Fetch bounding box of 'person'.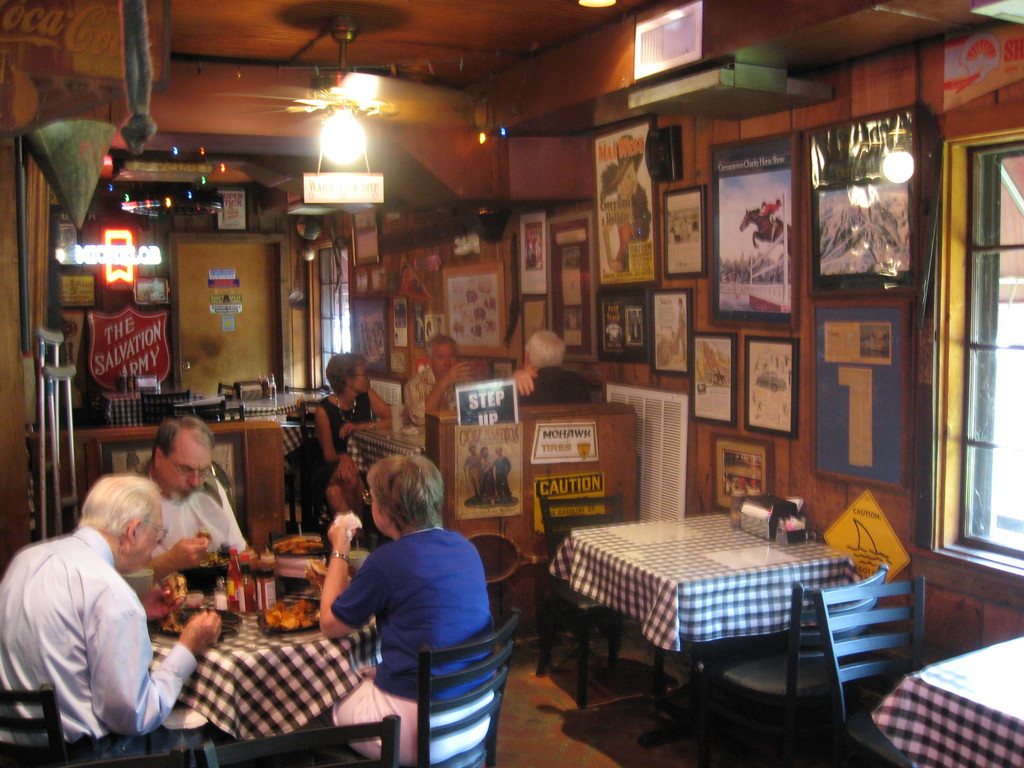
Bbox: 138:415:260:575.
